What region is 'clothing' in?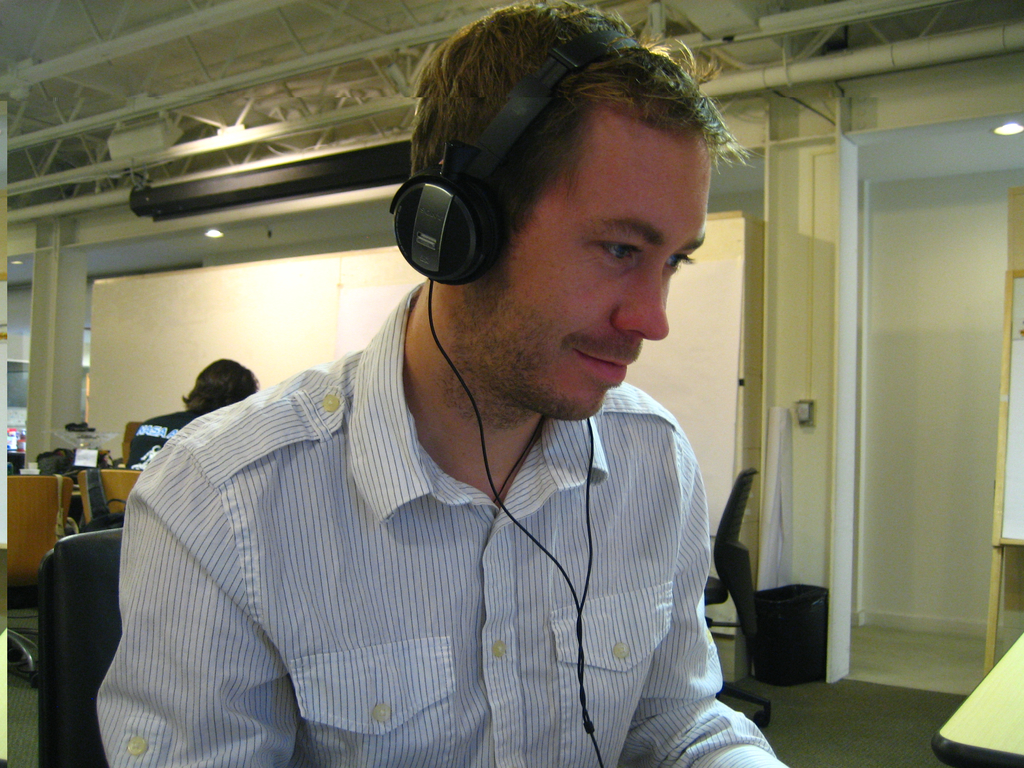
<bbox>97, 281, 788, 767</bbox>.
